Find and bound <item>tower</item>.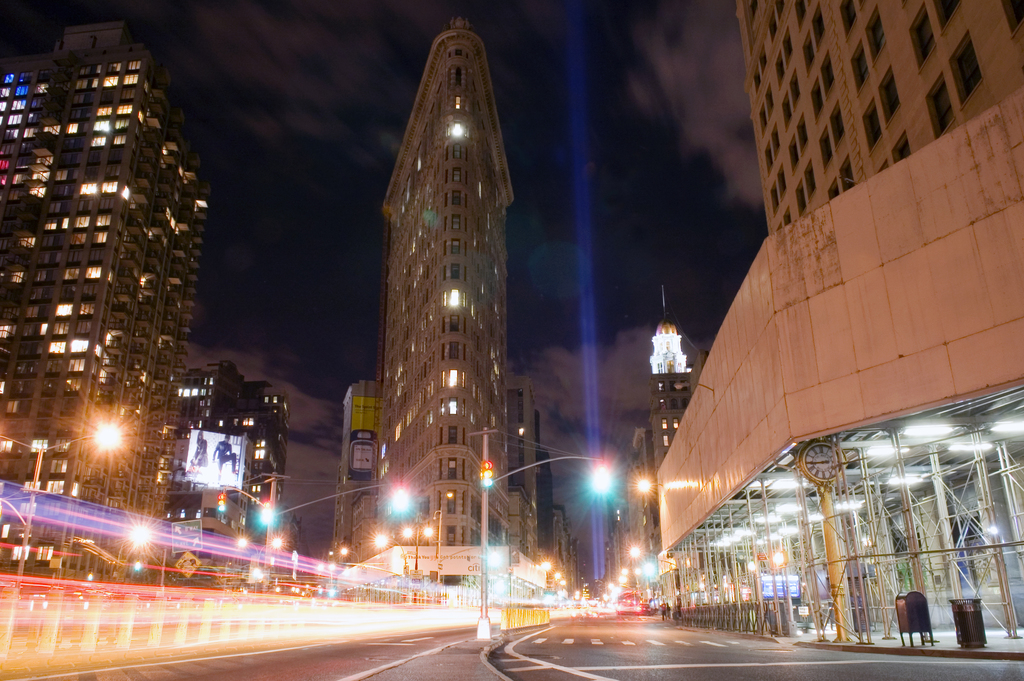
Bound: [736,0,1015,242].
